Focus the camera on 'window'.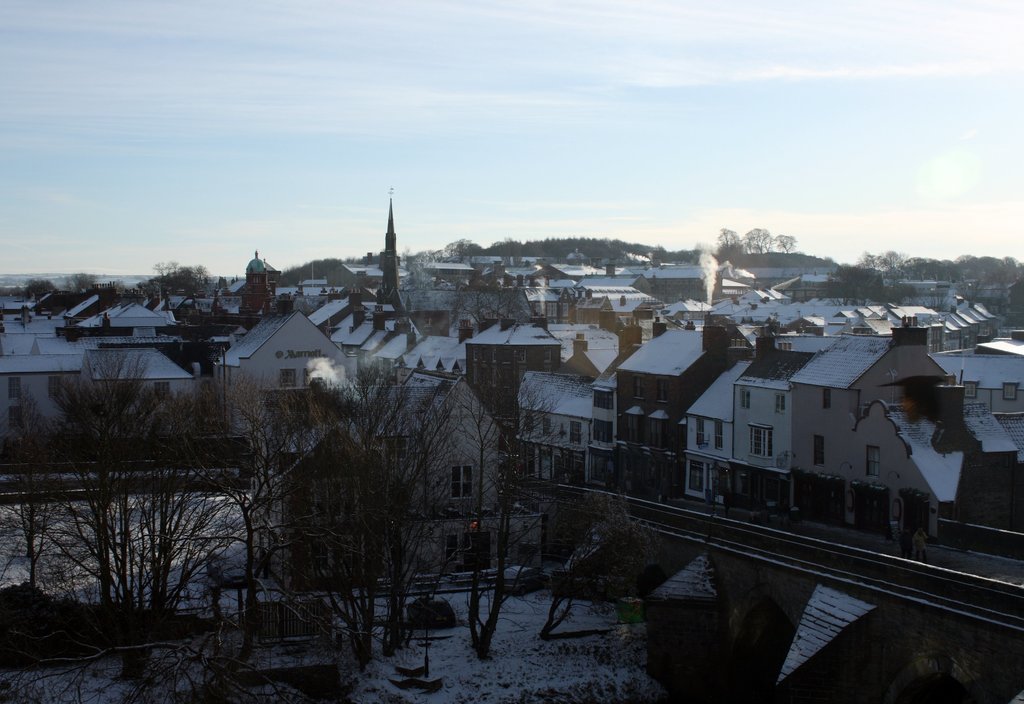
Focus region: <box>812,436,823,463</box>.
